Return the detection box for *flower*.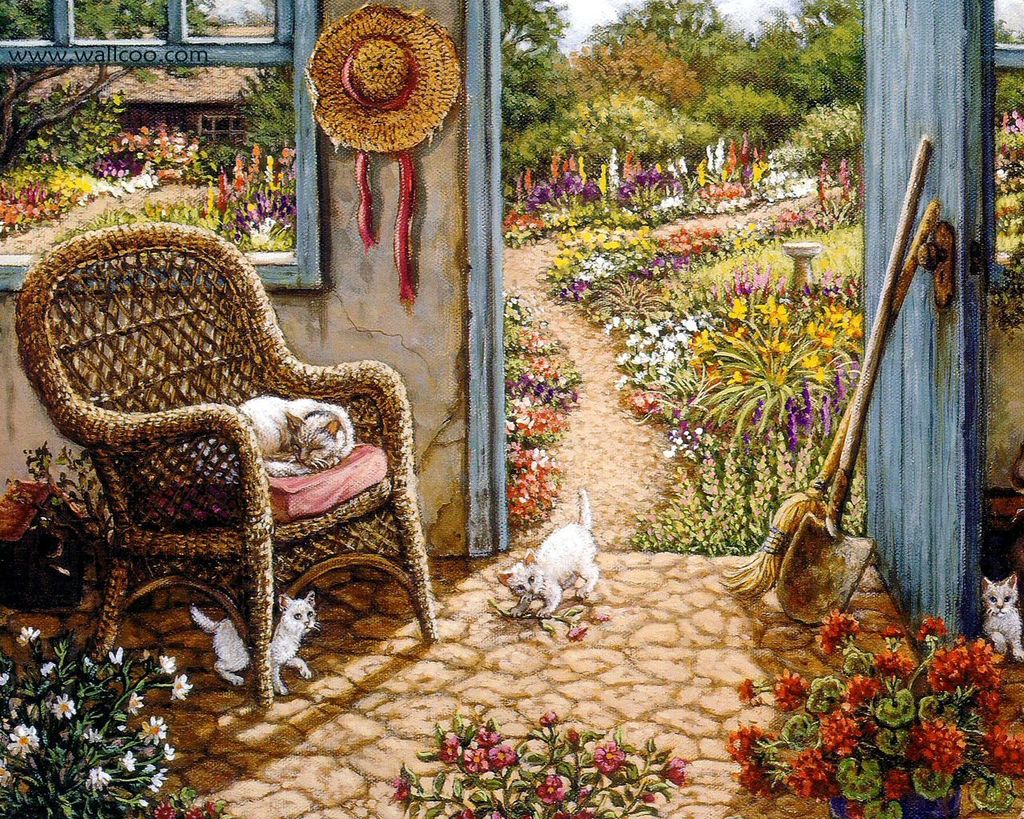
(x1=810, y1=608, x2=861, y2=657).
